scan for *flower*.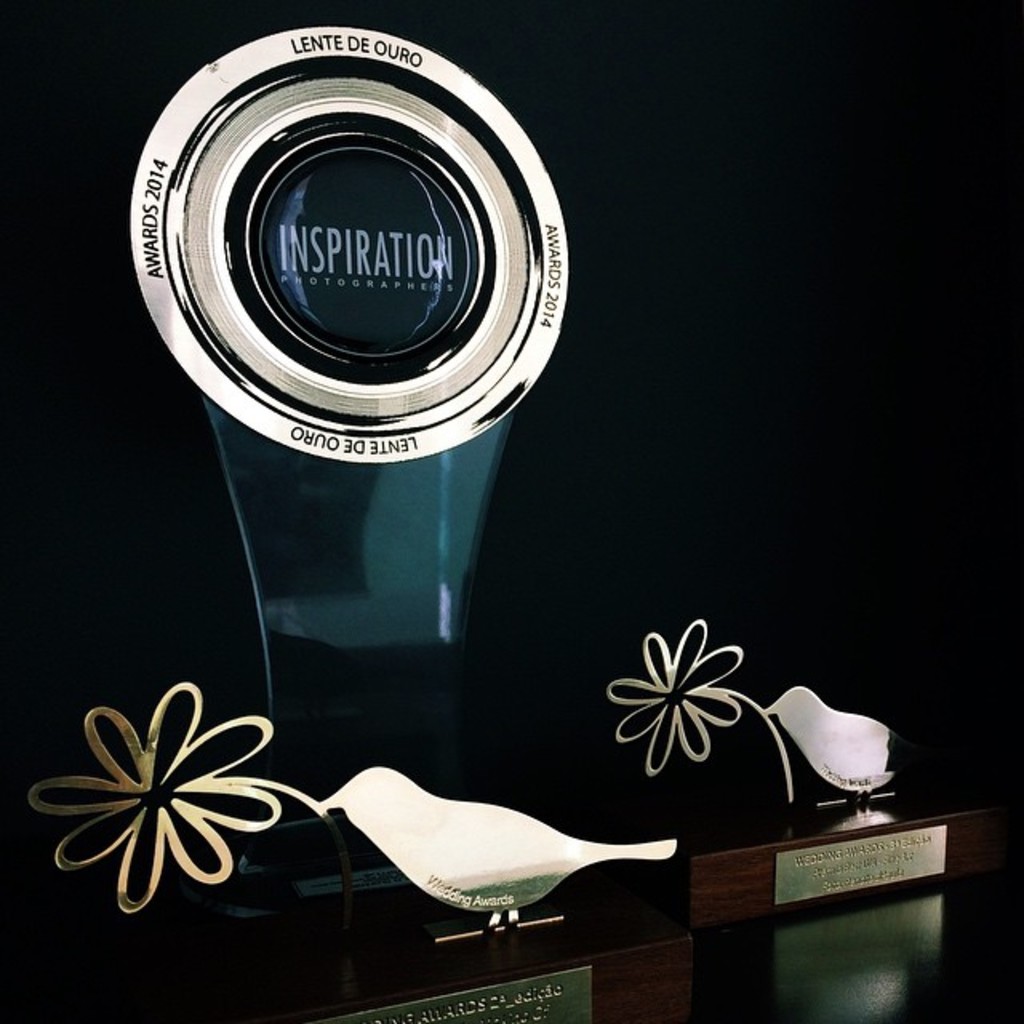
Scan result: region(608, 619, 752, 776).
